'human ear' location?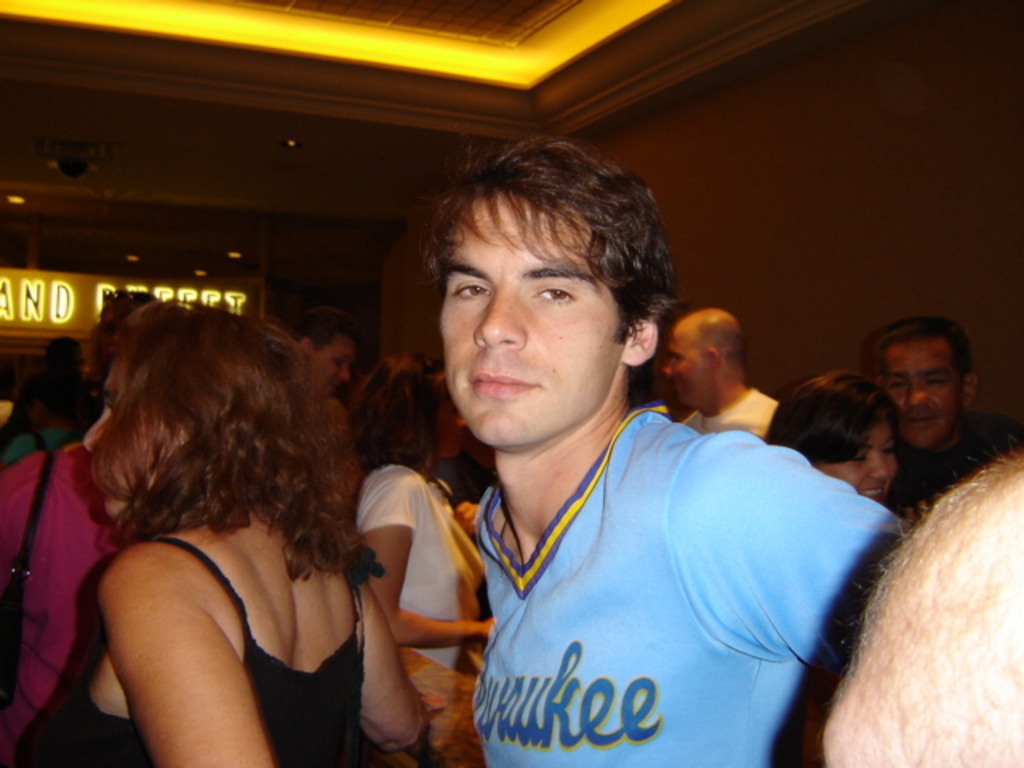
302, 338, 315, 362
